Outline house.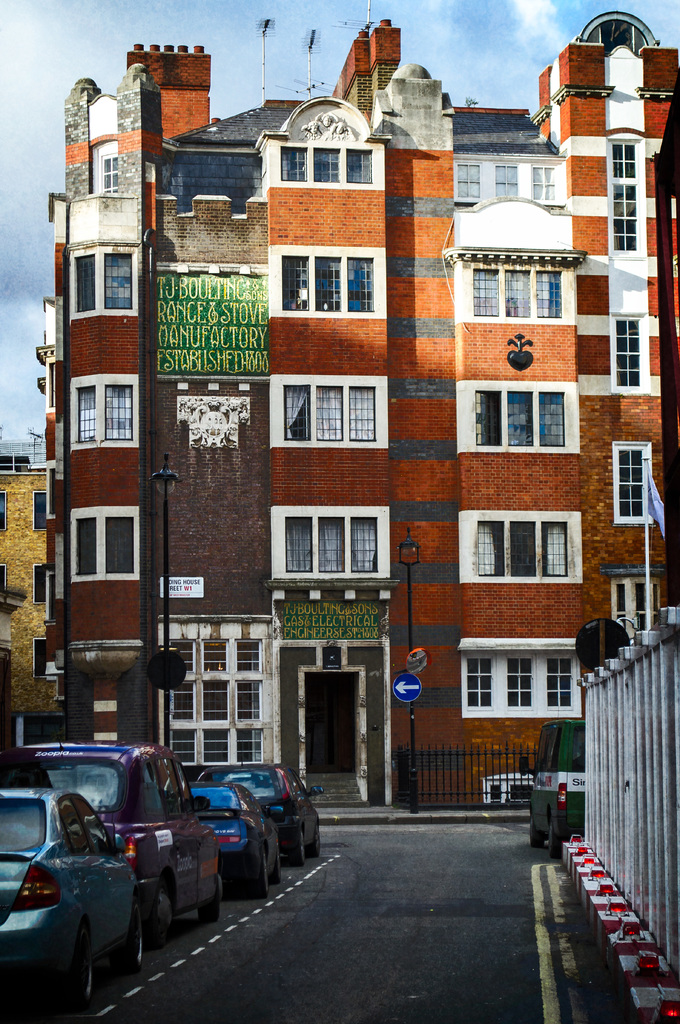
Outline: (x1=0, y1=435, x2=56, y2=762).
